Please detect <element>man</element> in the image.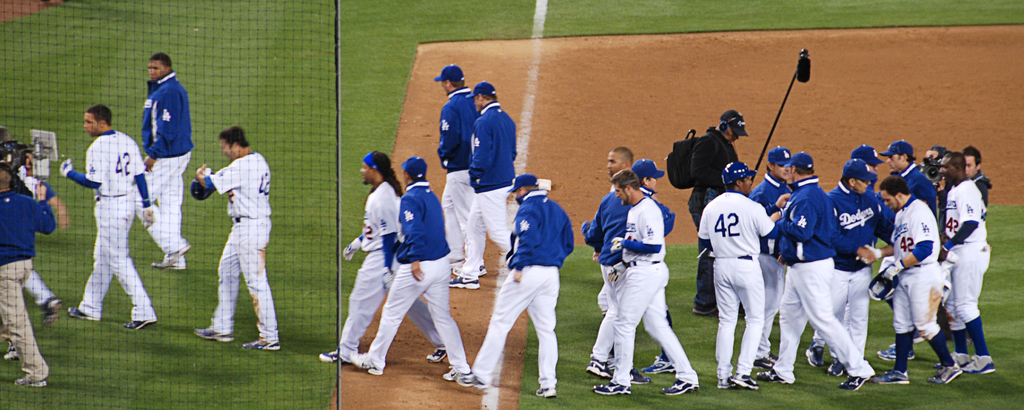
bbox(669, 106, 751, 317).
